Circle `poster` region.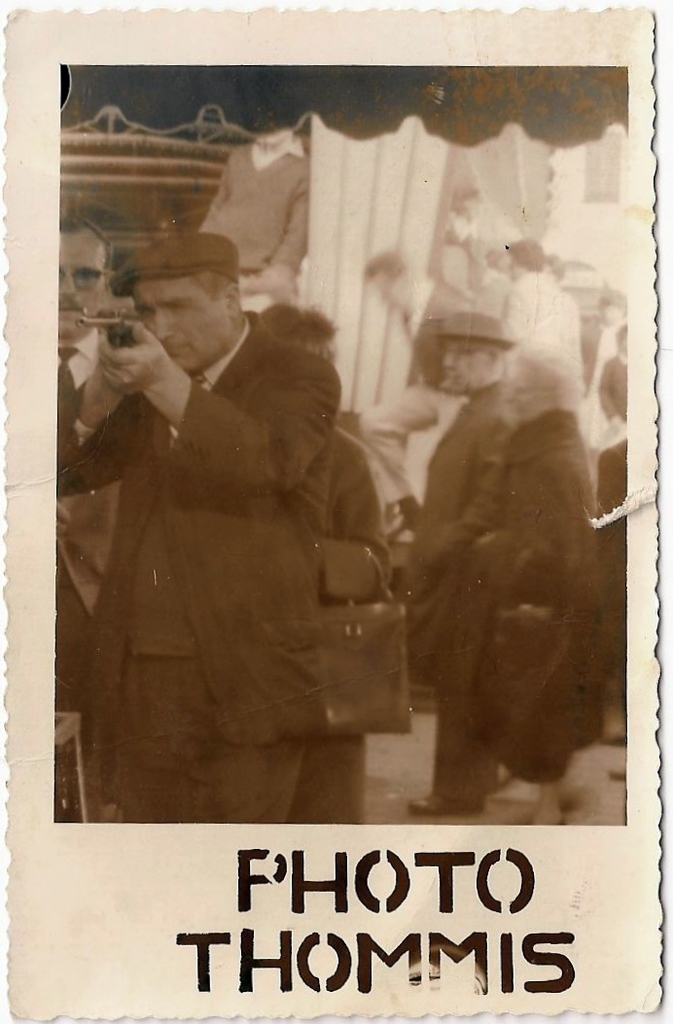
Region: {"left": 0, "top": 0, "right": 672, "bottom": 1023}.
